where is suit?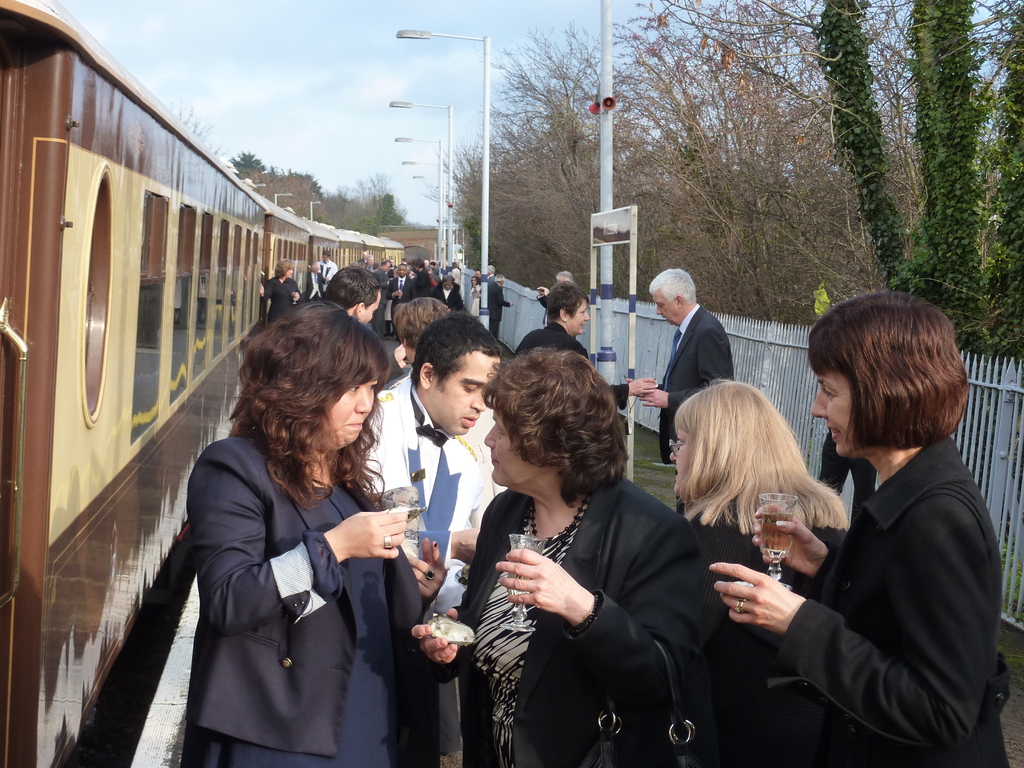
x1=659, y1=305, x2=735, y2=513.
